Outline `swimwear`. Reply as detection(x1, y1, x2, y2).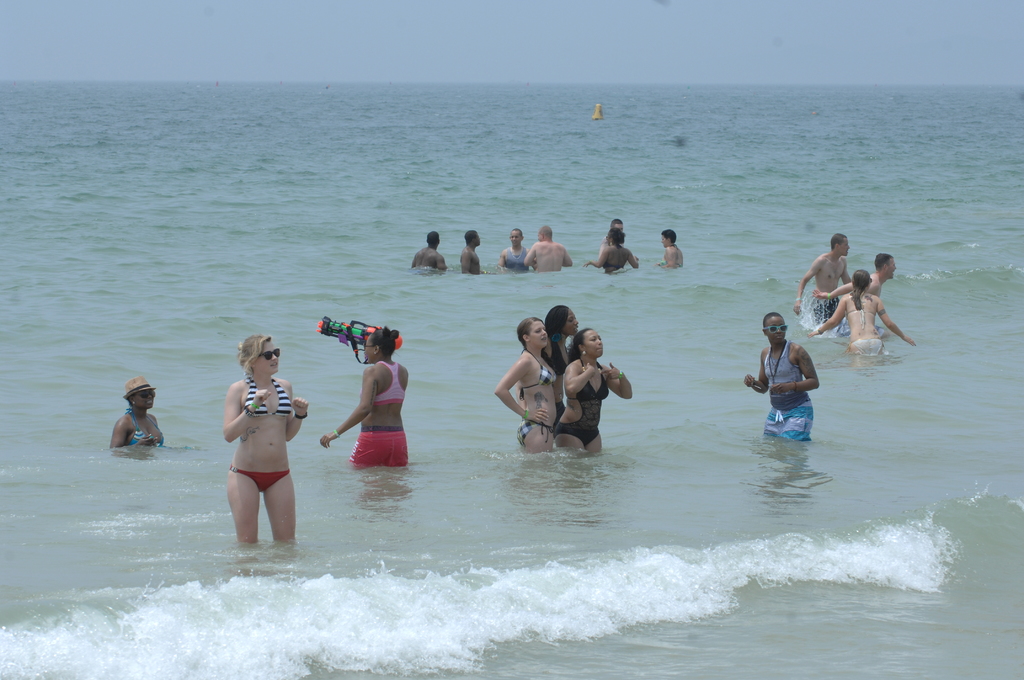
detection(125, 409, 168, 448).
